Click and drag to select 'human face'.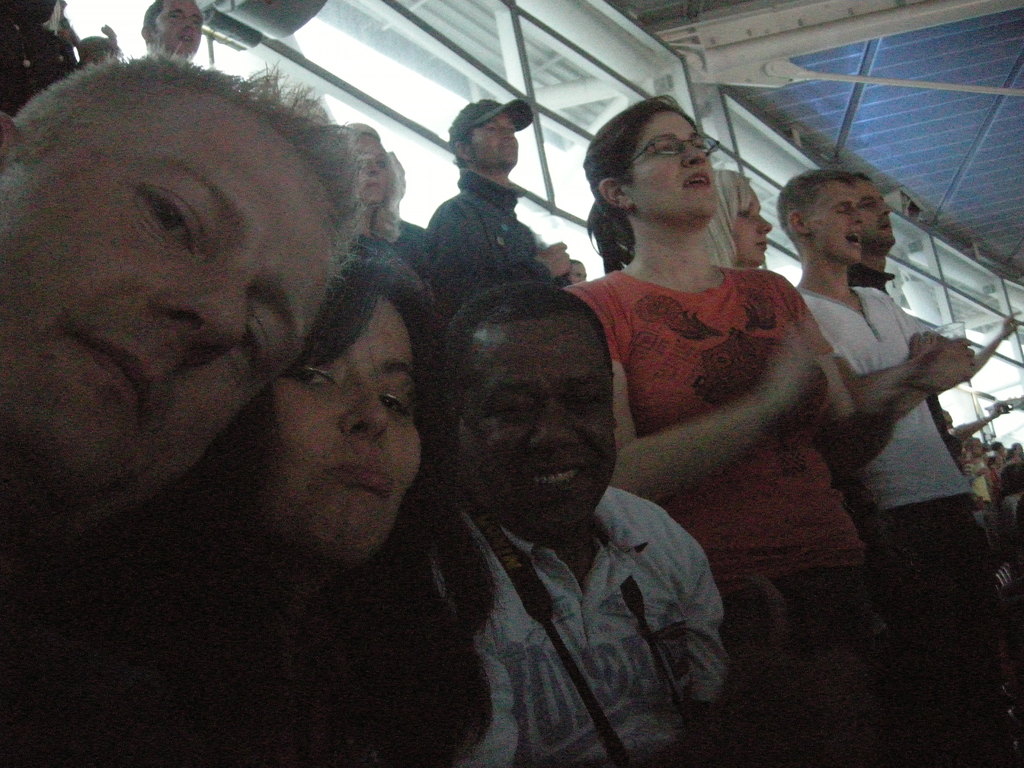
Selection: (left=0, top=77, right=336, bottom=535).
